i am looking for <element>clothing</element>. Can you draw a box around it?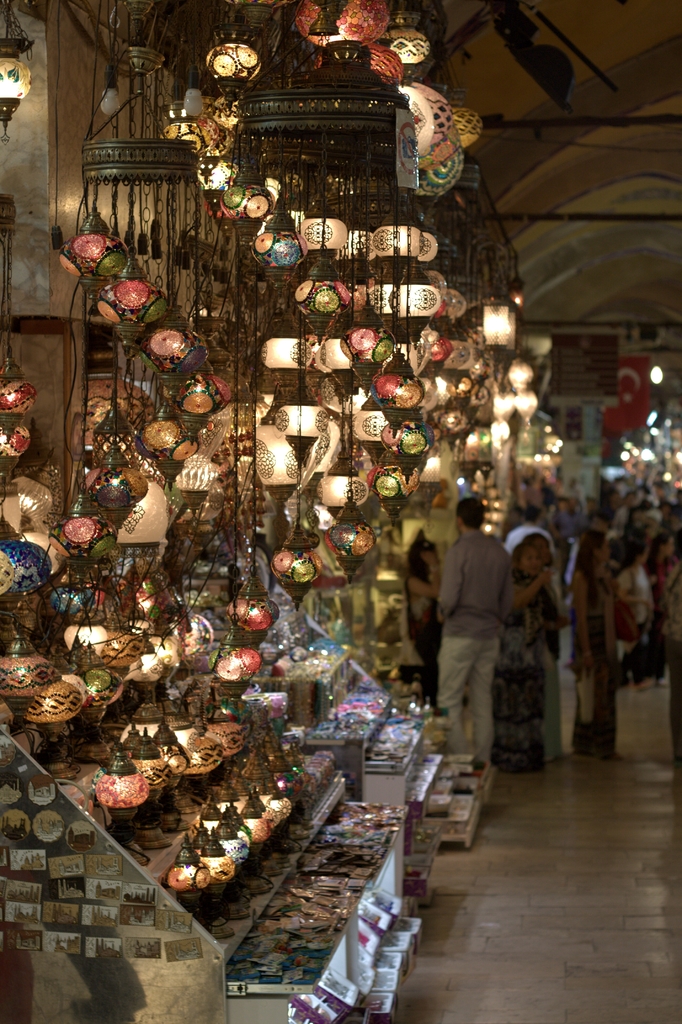
Sure, the bounding box is box(486, 561, 539, 779).
